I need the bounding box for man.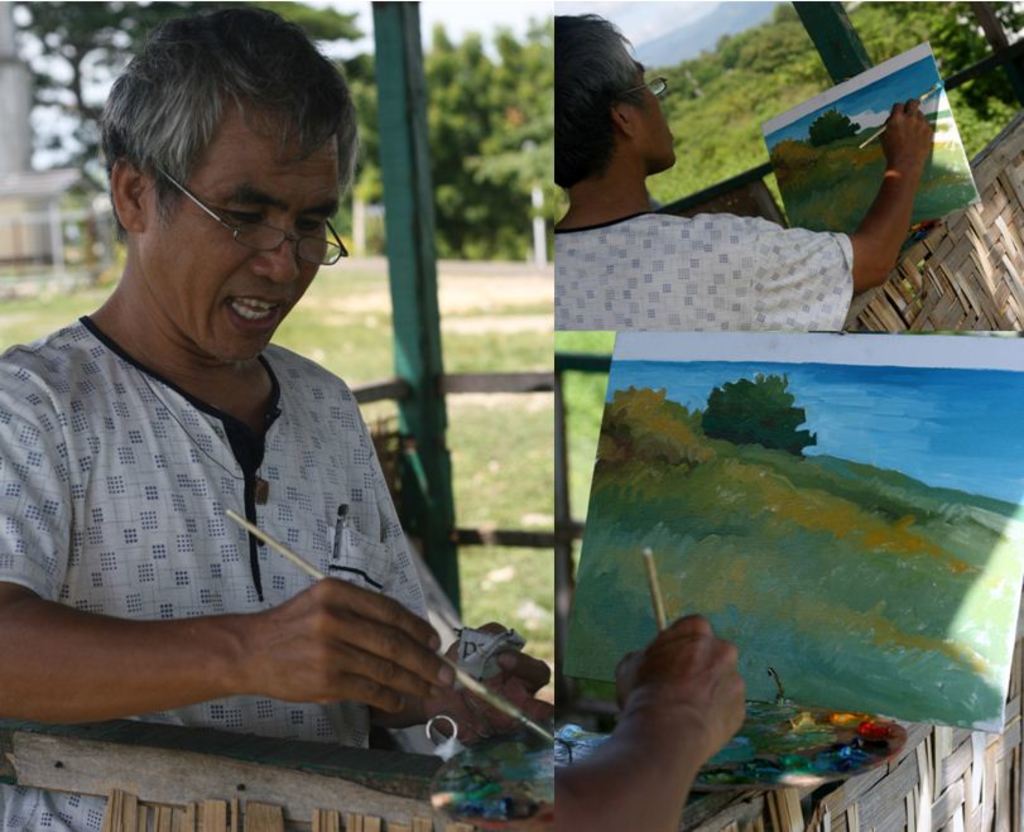
Here it is: 551/8/938/341.
